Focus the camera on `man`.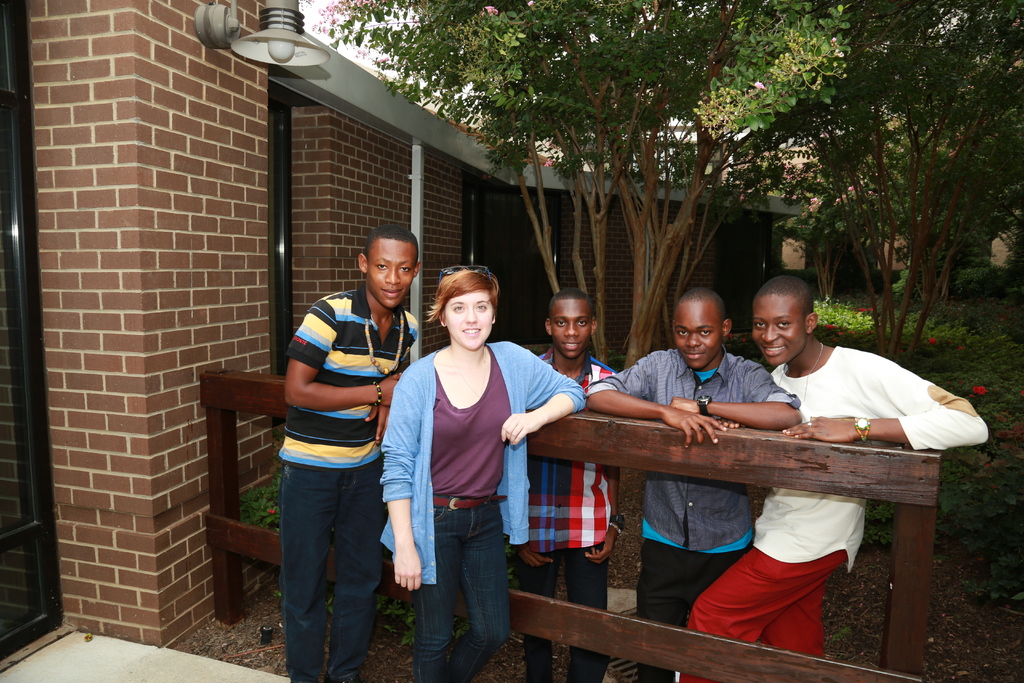
Focus region: <region>513, 290, 627, 682</region>.
